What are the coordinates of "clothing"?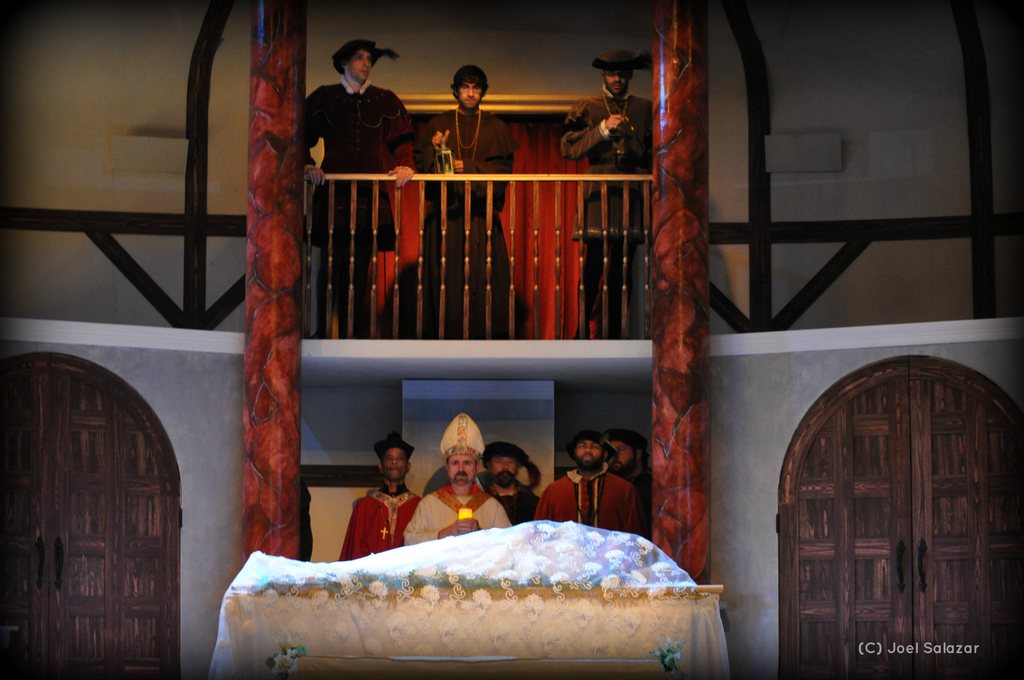
bbox=(400, 480, 508, 546).
